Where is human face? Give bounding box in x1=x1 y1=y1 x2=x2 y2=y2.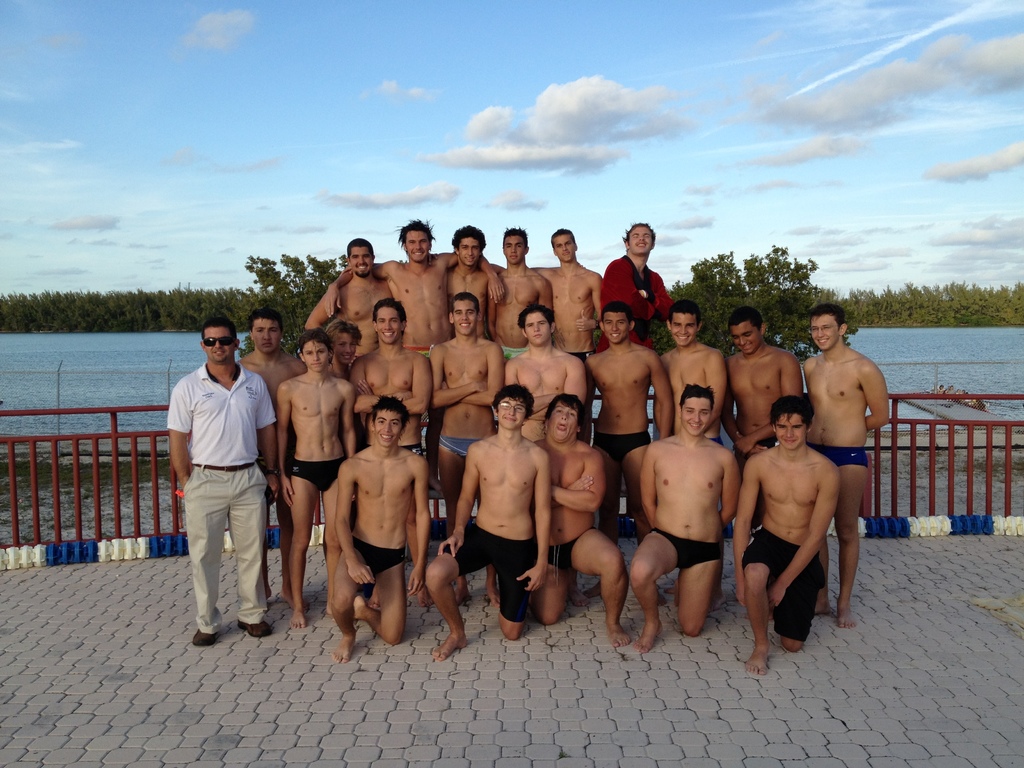
x1=202 y1=324 x2=233 y2=364.
